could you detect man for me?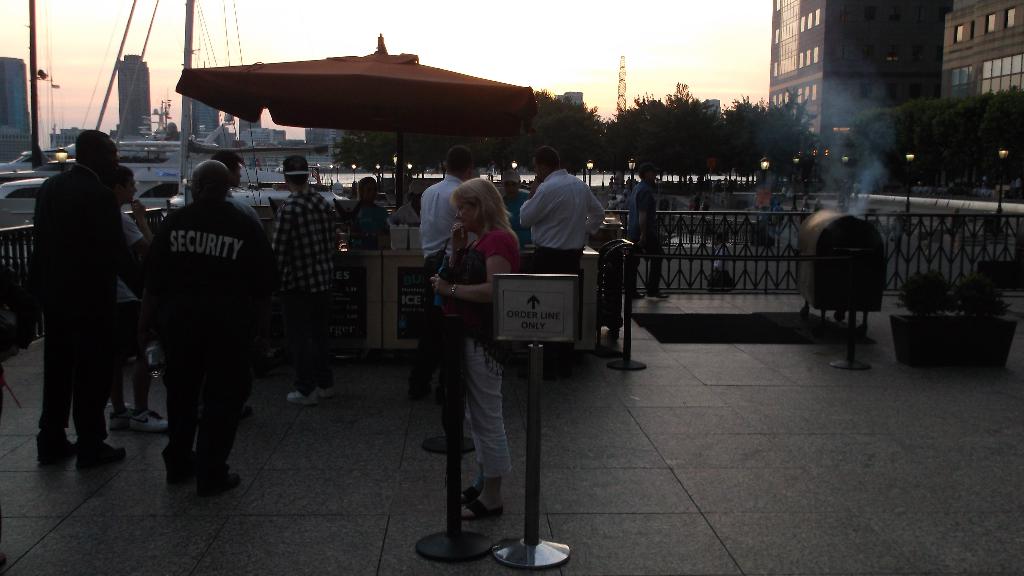
Detection result: bbox(31, 133, 136, 474).
